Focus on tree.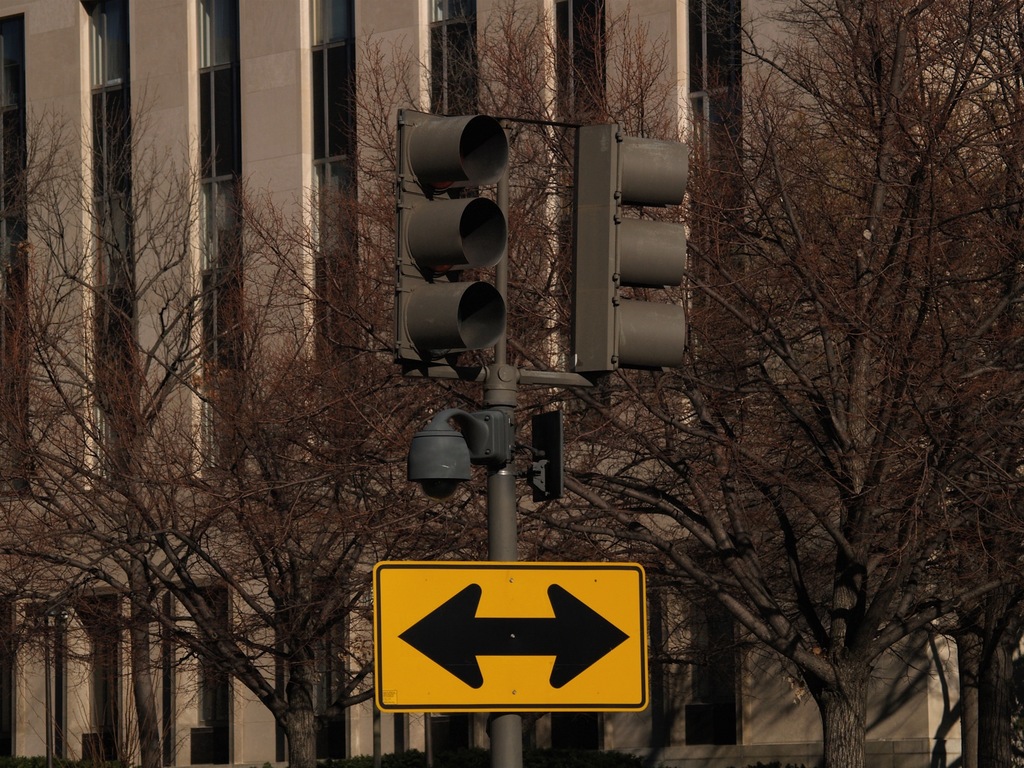
Focused at x1=557, y1=0, x2=1023, y2=767.
